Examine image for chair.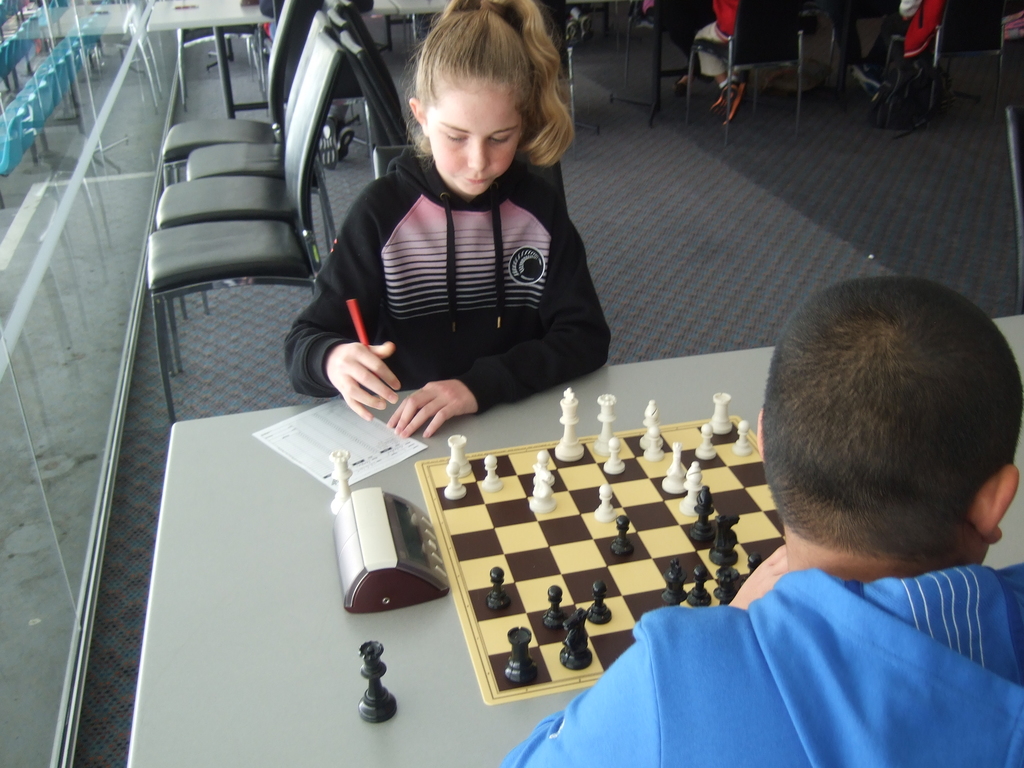
Examination result: box=[882, 0, 1006, 119].
